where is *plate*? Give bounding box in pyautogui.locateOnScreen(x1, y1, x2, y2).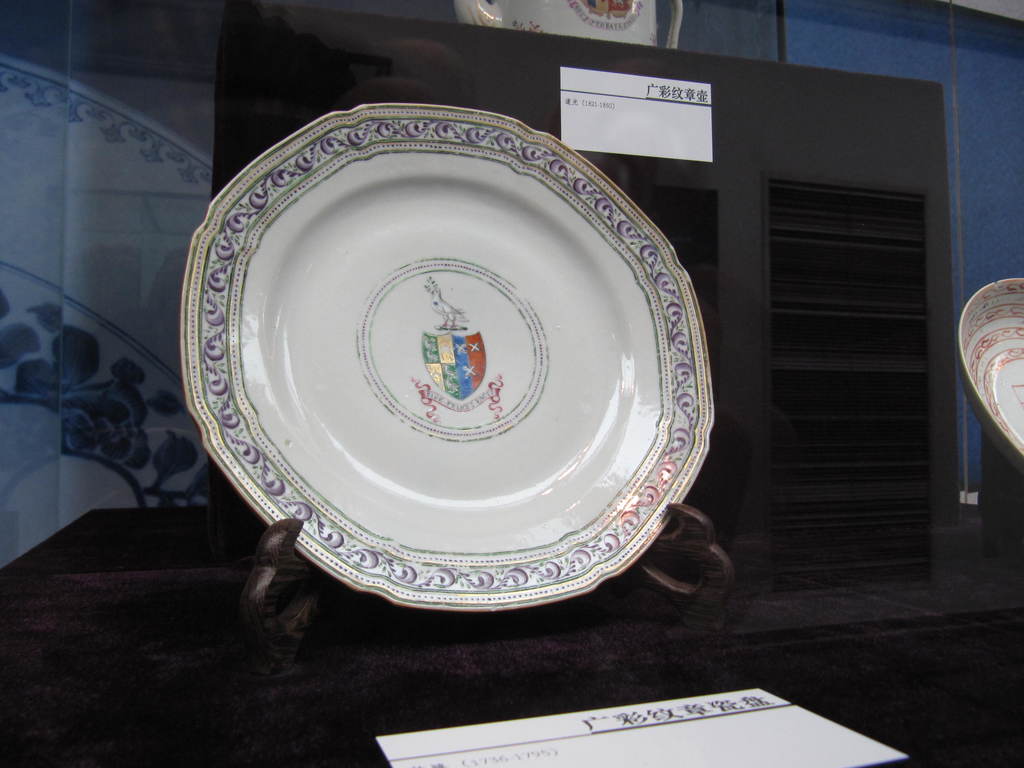
pyautogui.locateOnScreen(177, 90, 706, 618).
